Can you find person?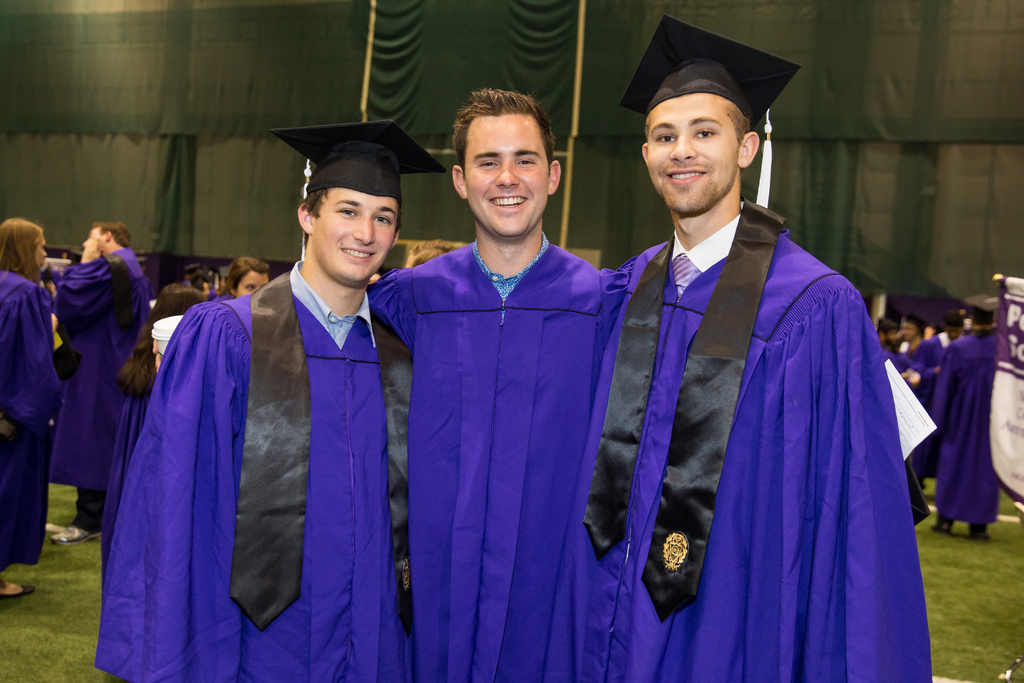
Yes, bounding box: <bbox>44, 220, 153, 547</bbox>.
